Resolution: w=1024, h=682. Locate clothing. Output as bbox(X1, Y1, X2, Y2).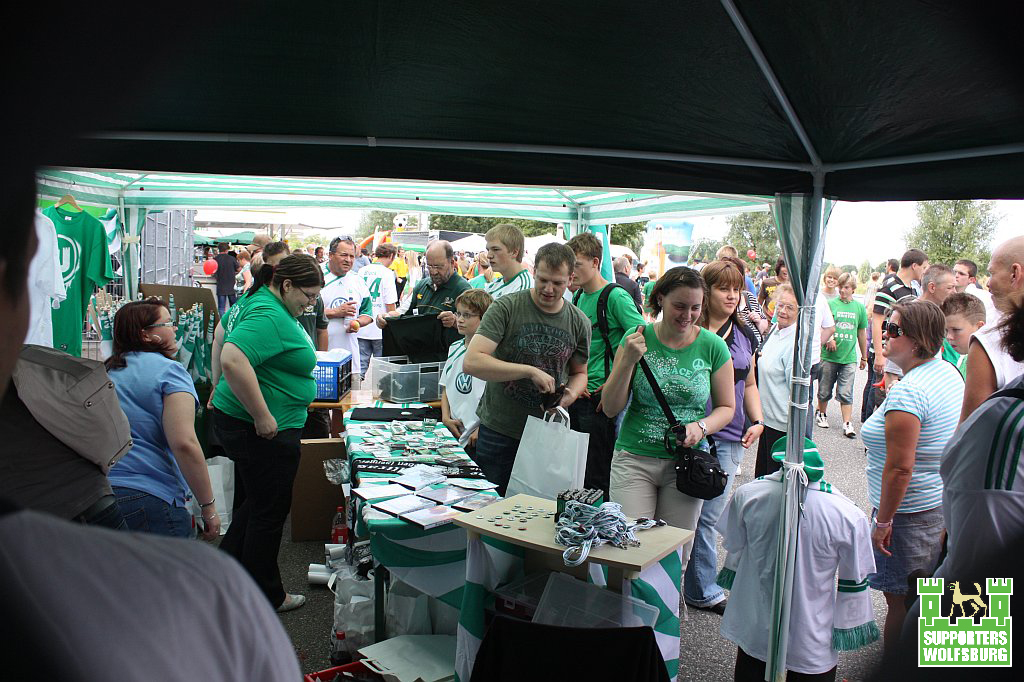
bbox(643, 277, 659, 313).
